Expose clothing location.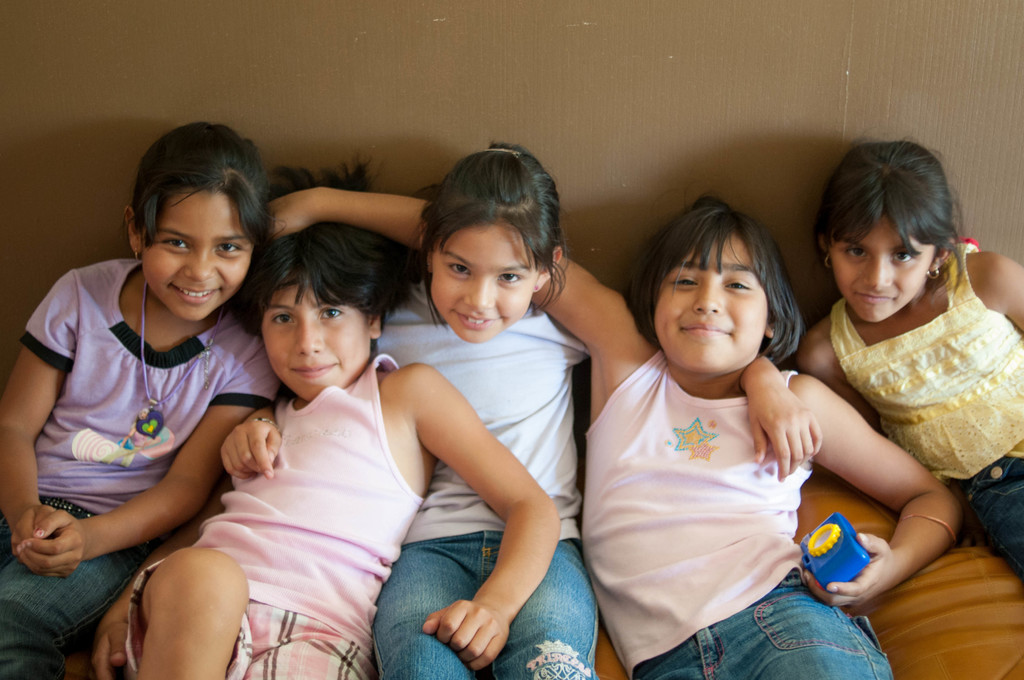
Exposed at 0,263,284,679.
